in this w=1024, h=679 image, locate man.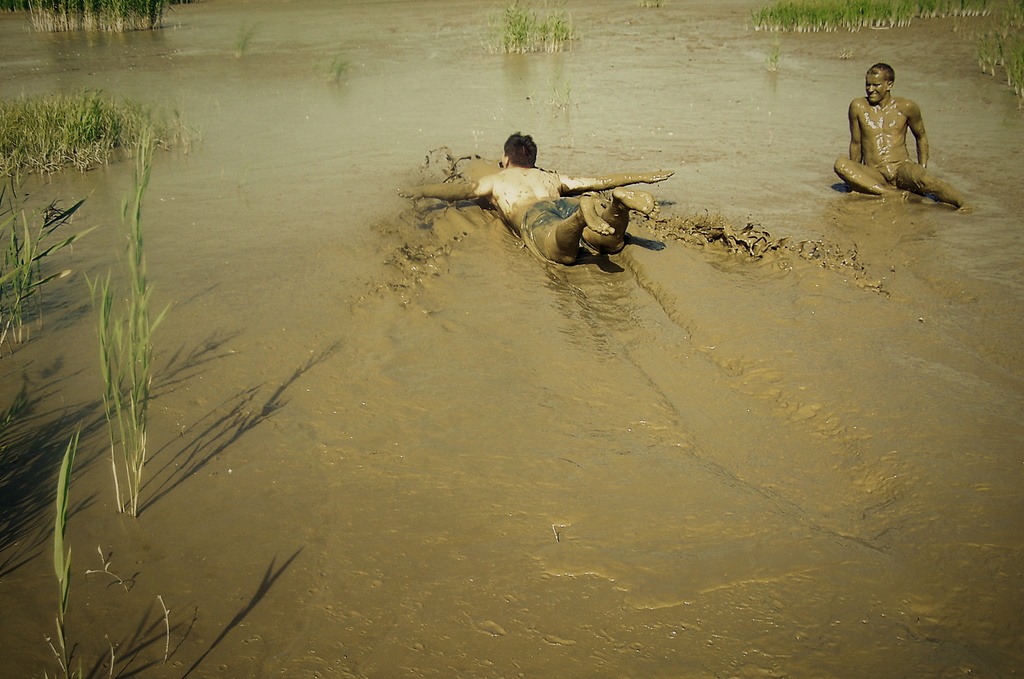
Bounding box: Rect(835, 64, 965, 207).
